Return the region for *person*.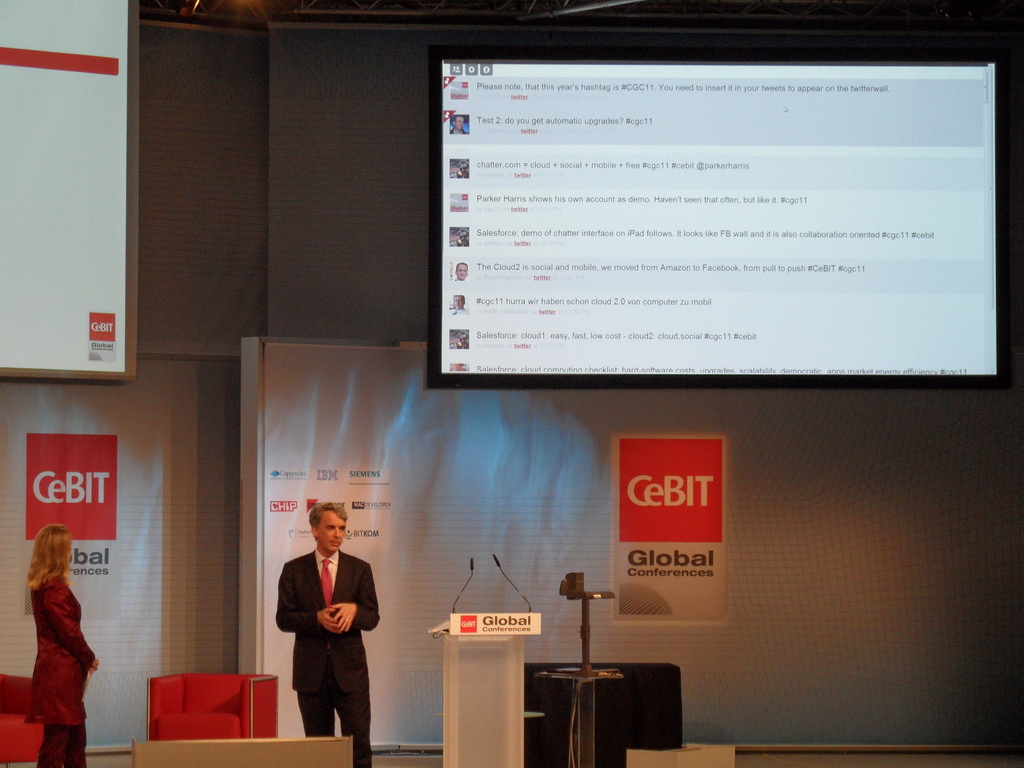
{"x1": 278, "y1": 519, "x2": 372, "y2": 753}.
